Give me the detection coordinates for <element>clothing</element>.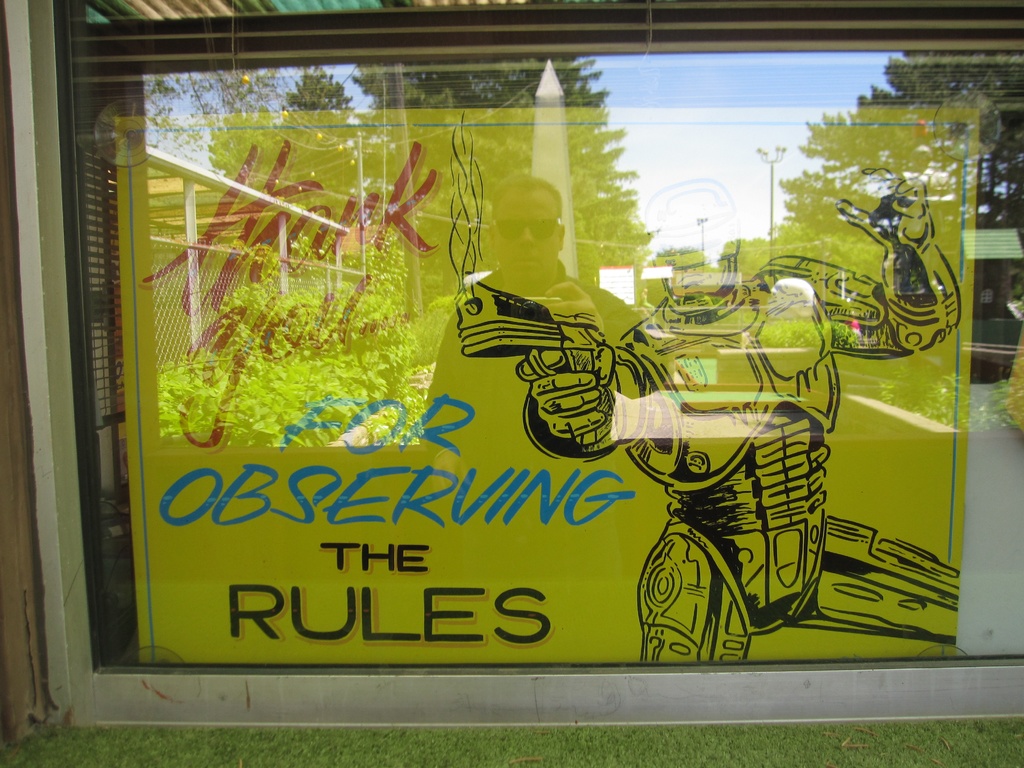
region(527, 249, 964, 636).
